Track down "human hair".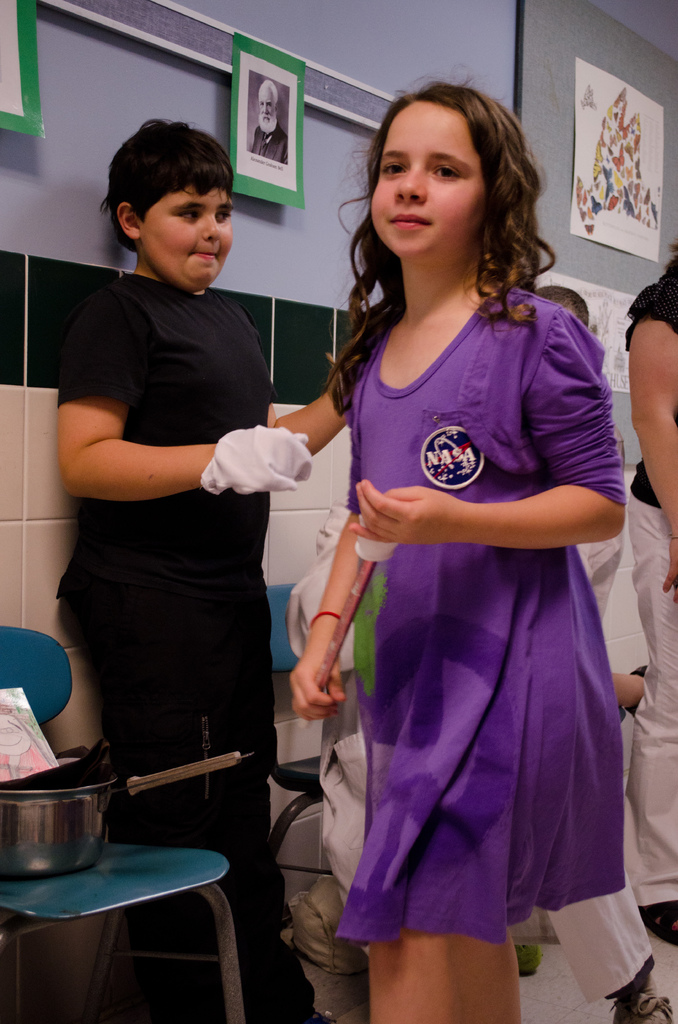
Tracked to detection(318, 70, 555, 419).
